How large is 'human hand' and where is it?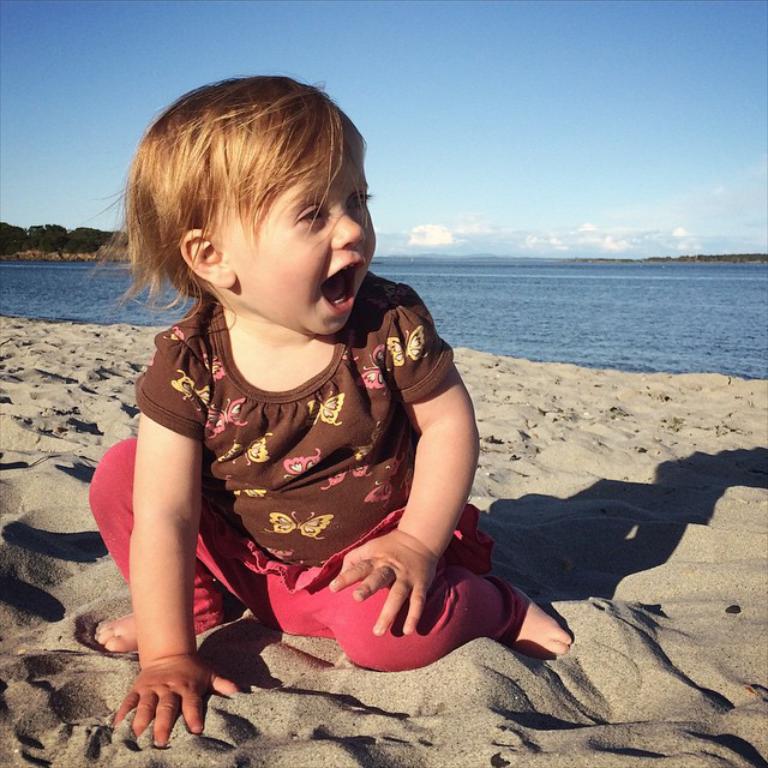
Bounding box: crop(328, 529, 442, 640).
